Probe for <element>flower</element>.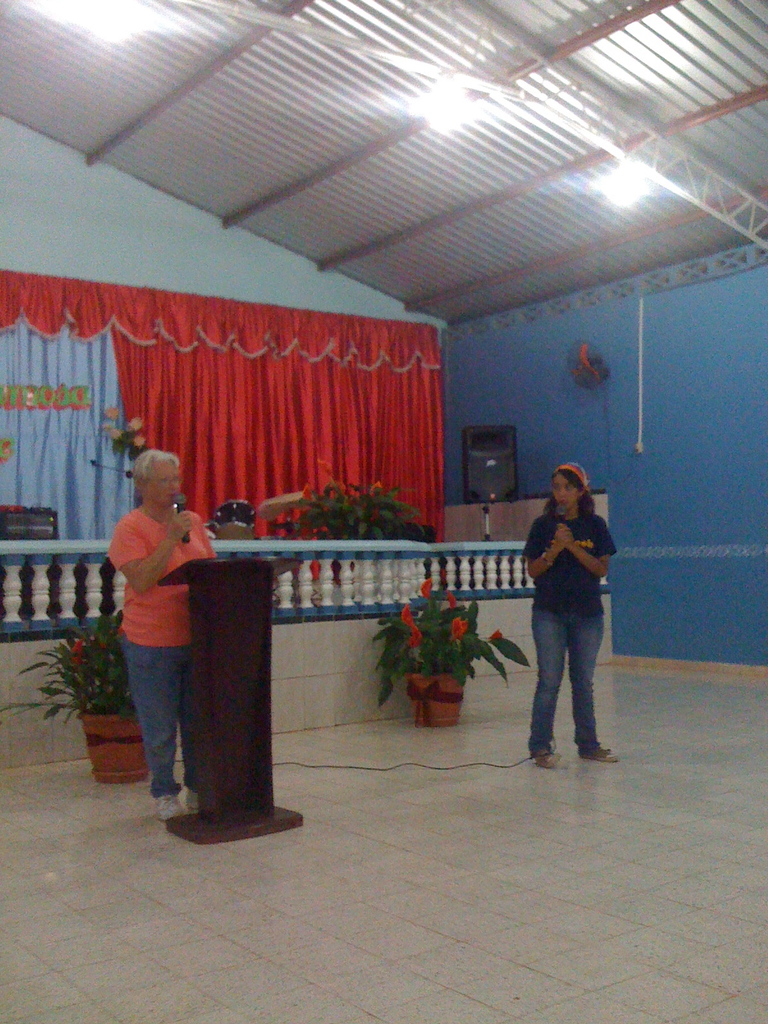
Probe result: {"left": 319, "top": 455, "right": 336, "bottom": 481}.
